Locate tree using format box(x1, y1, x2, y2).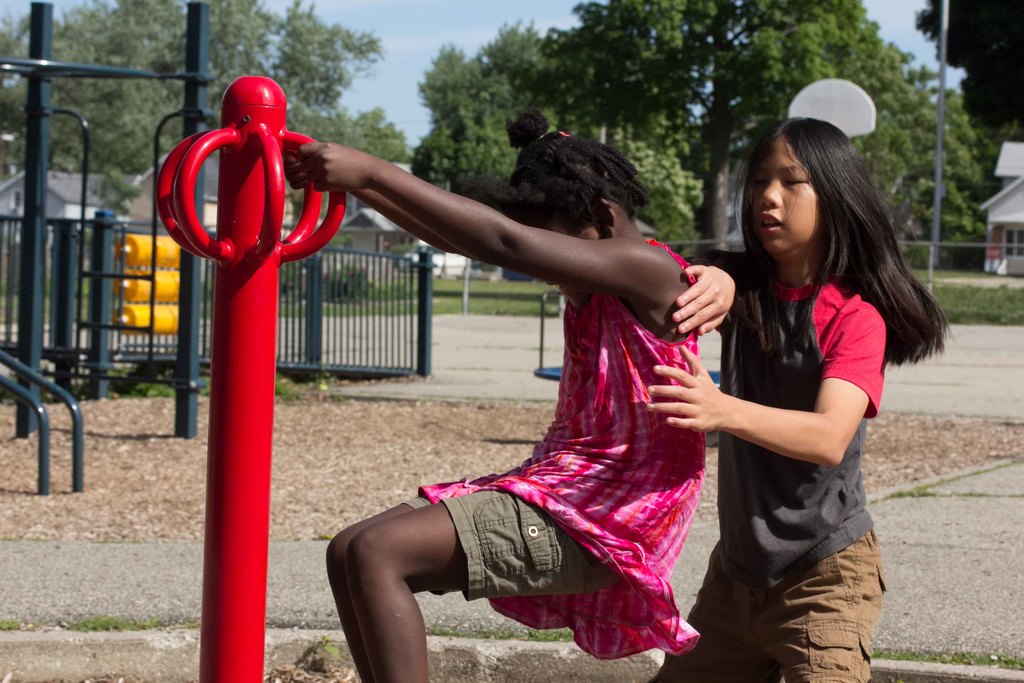
box(503, 0, 921, 258).
